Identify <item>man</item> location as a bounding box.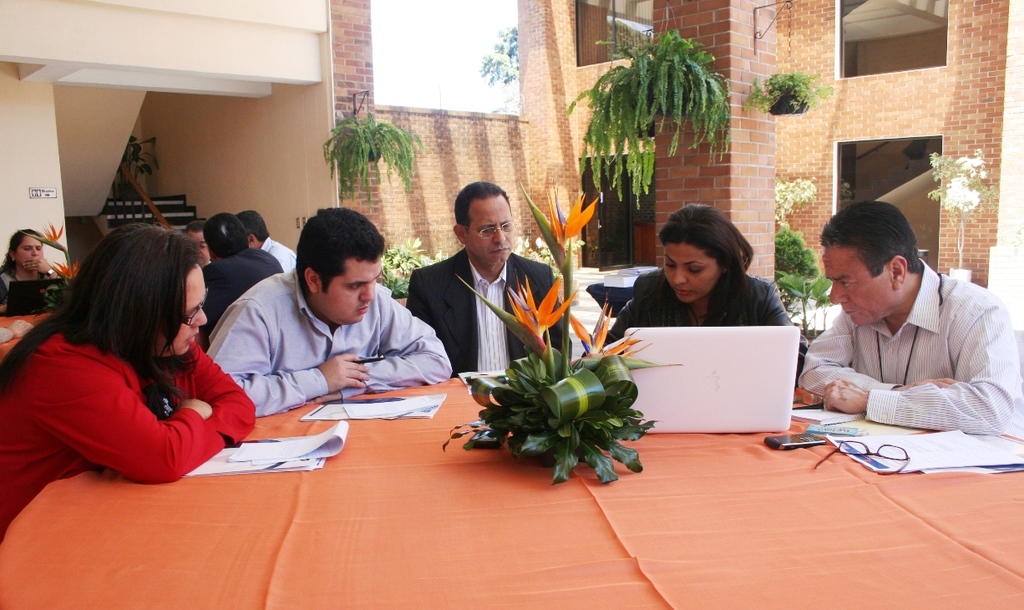
401/177/569/378.
